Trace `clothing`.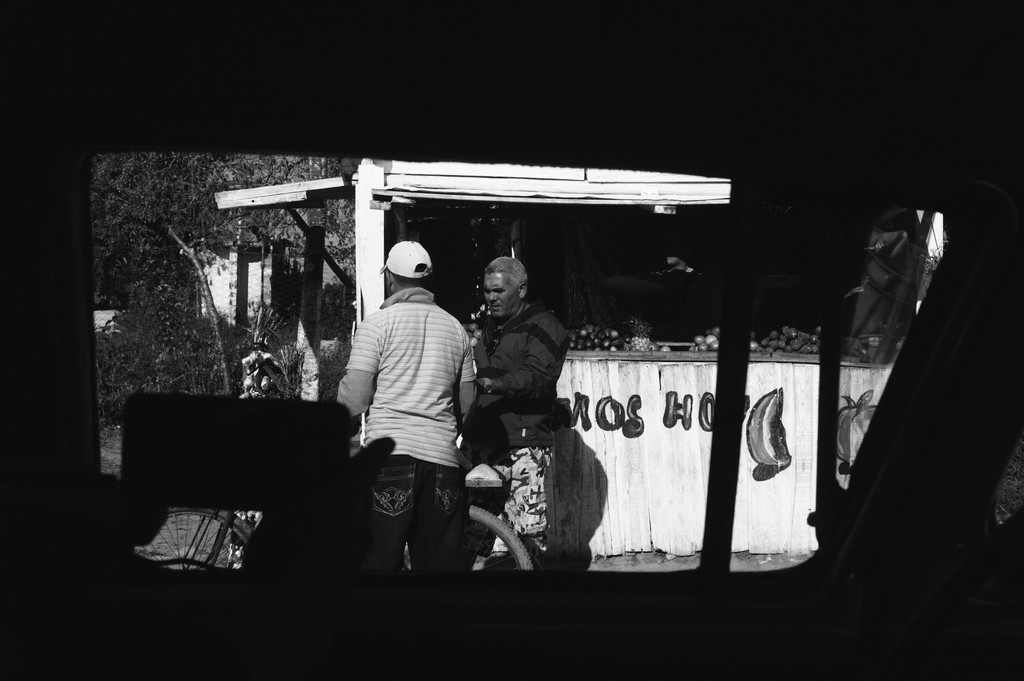
Traced to l=485, t=451, r=553, b=548.
